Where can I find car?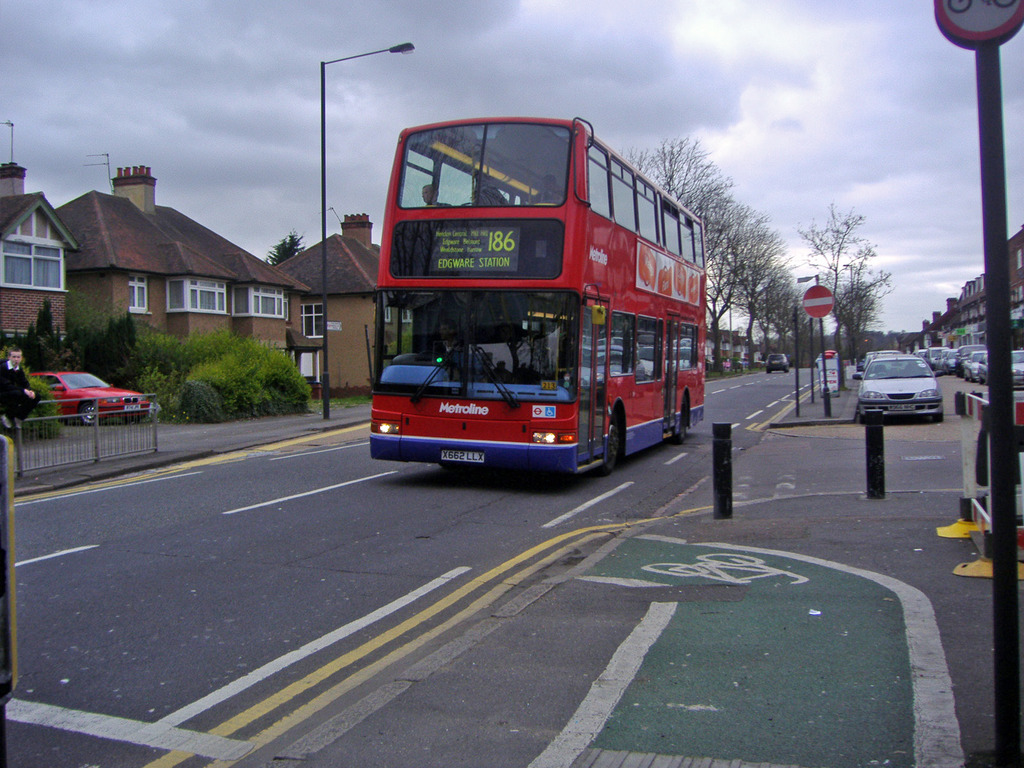
You can find it at region(1007, 346, 1023, 397).
